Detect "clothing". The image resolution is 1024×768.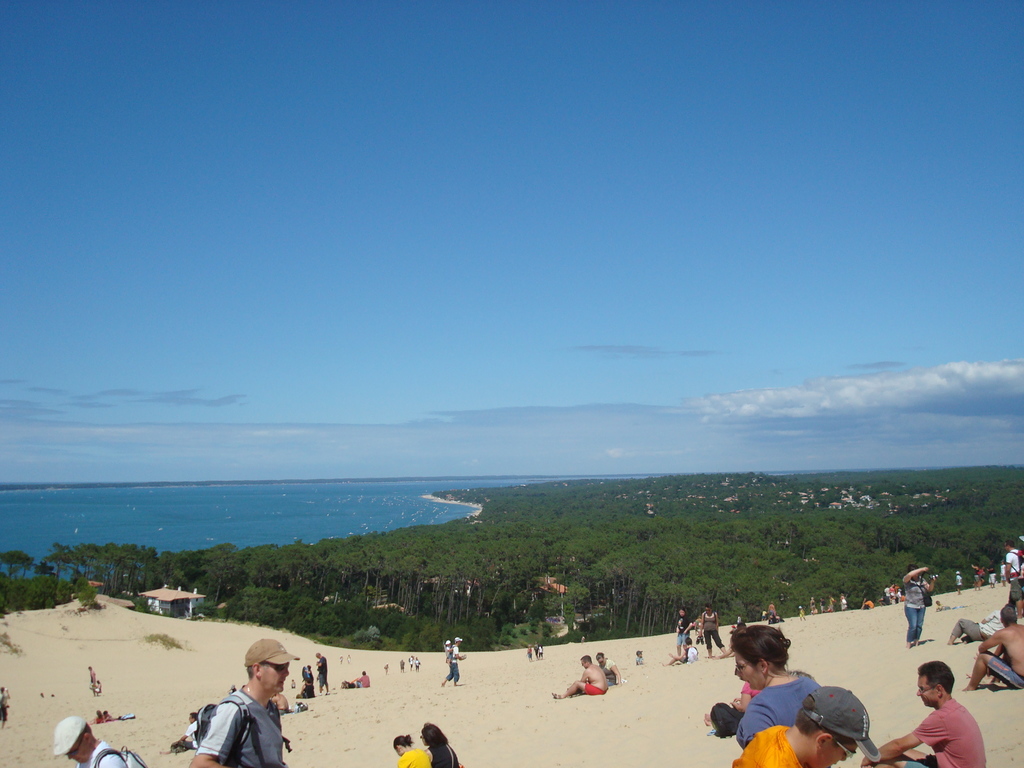
x1=299, y1=683, x2=315, y2=700.
